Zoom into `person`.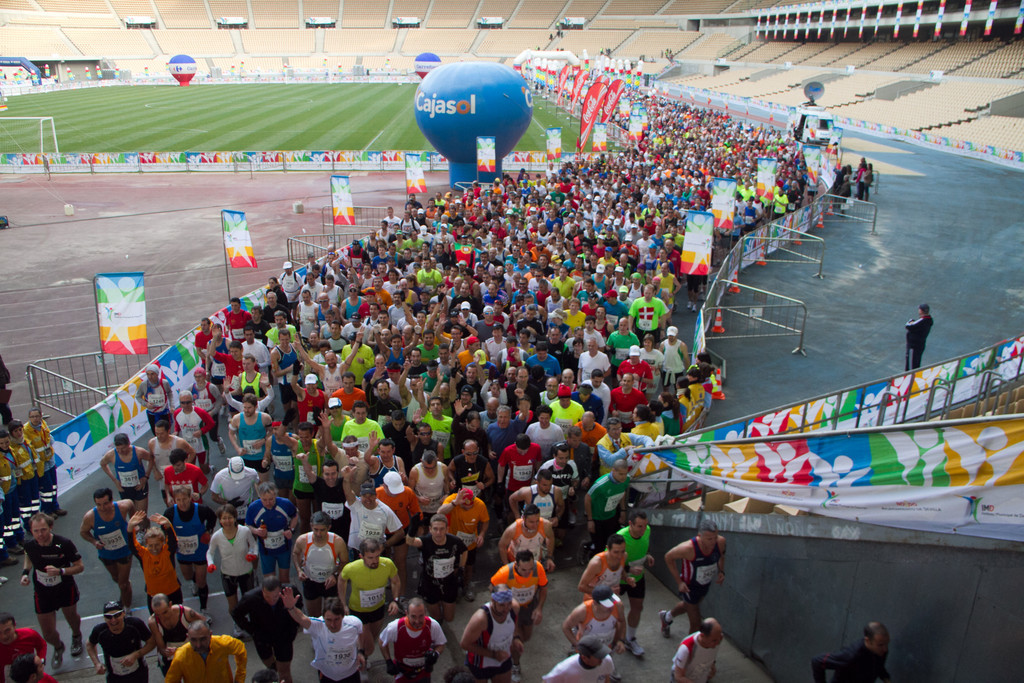
Zoom target: box=[671, 614, 726, 682].
